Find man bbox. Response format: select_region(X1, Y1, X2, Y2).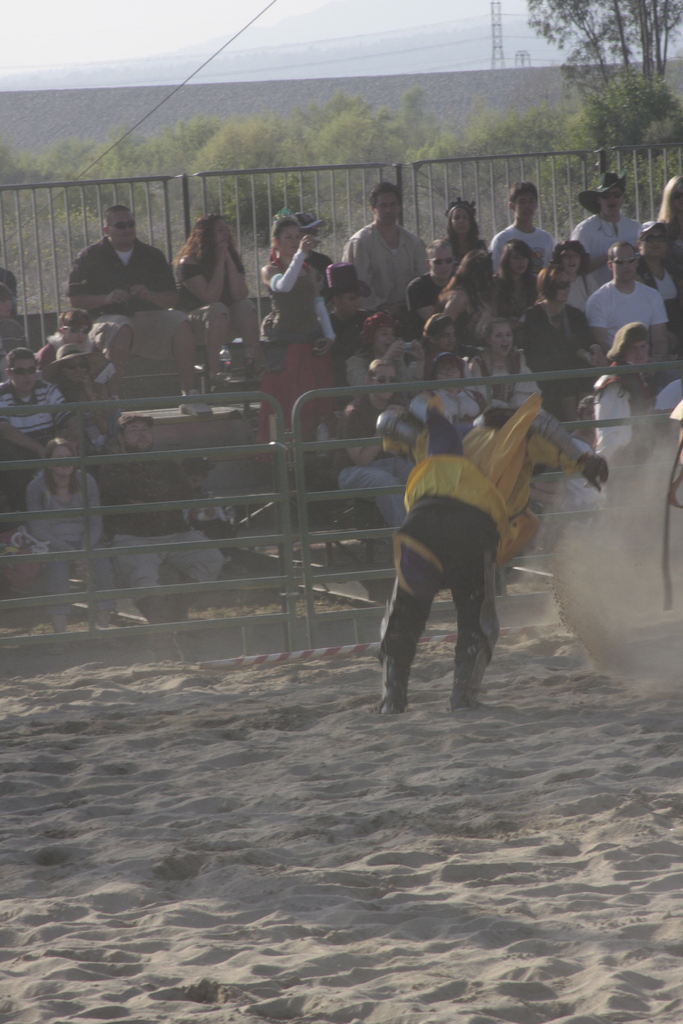
select_region(516, 261, 602, 415).
